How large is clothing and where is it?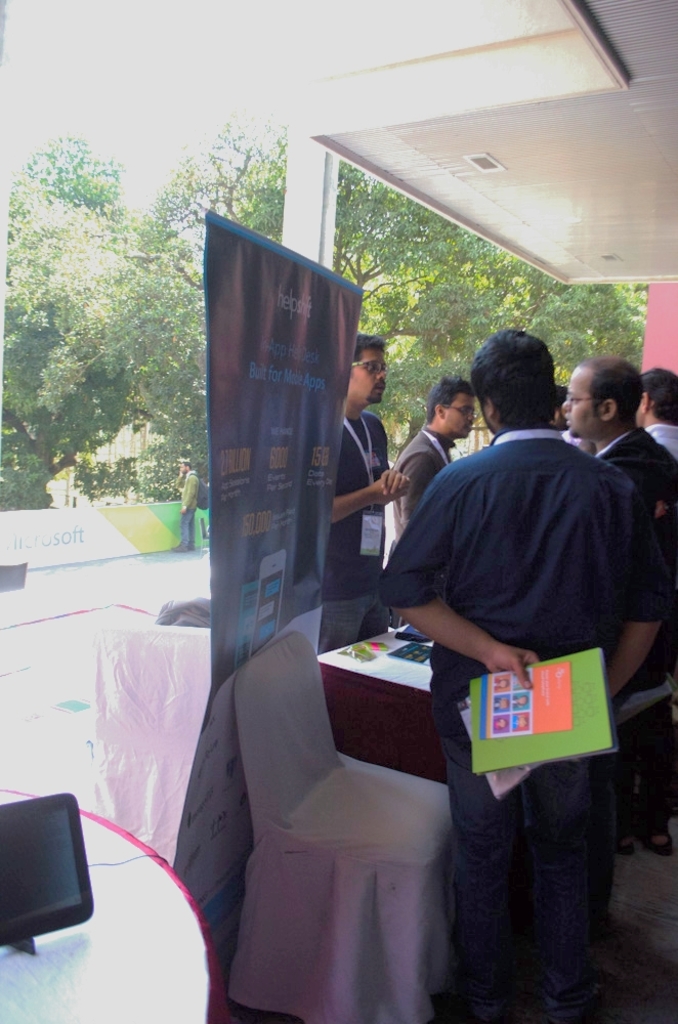
Bounding box: x1=415, y1=416, x2=648, y2=967.
